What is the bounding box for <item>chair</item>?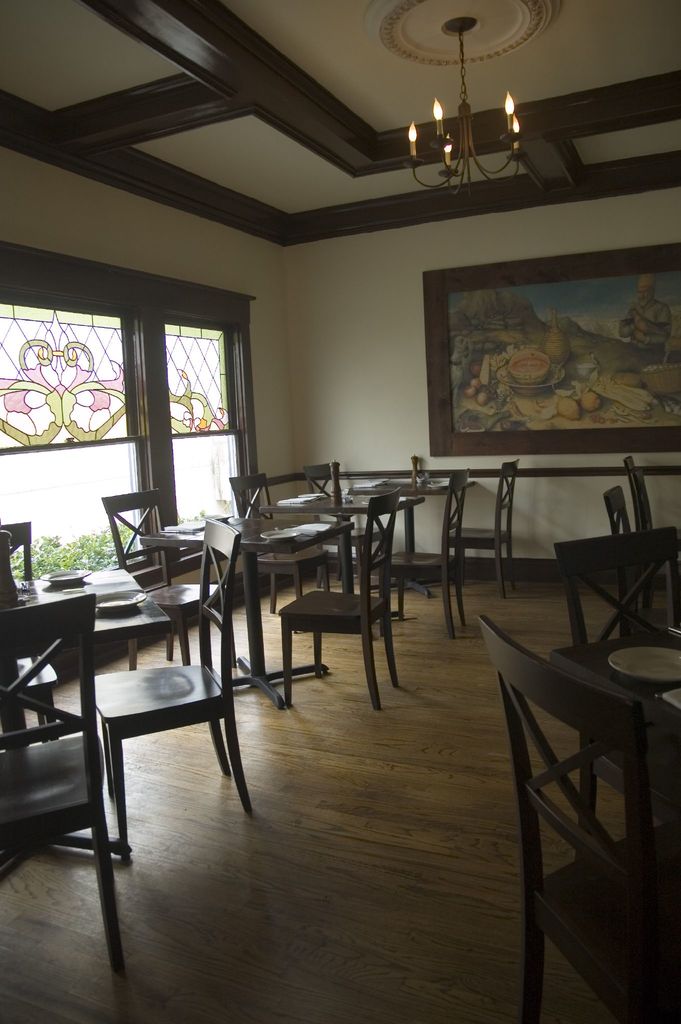
303 462 391 588.
